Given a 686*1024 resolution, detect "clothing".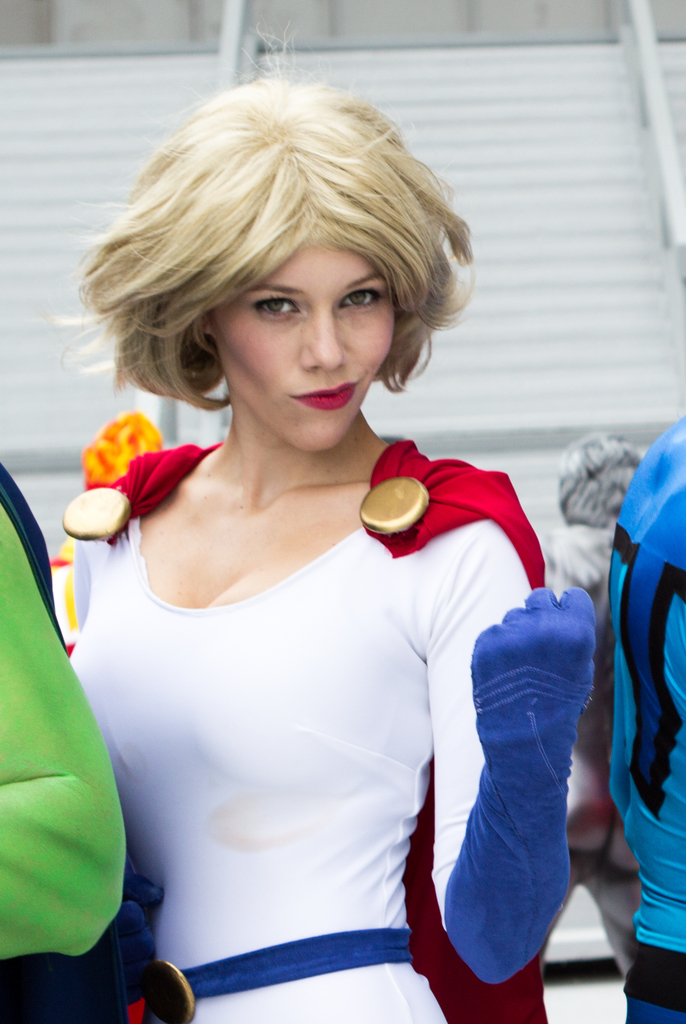
l=616, t=424, r=685, b=1023.
